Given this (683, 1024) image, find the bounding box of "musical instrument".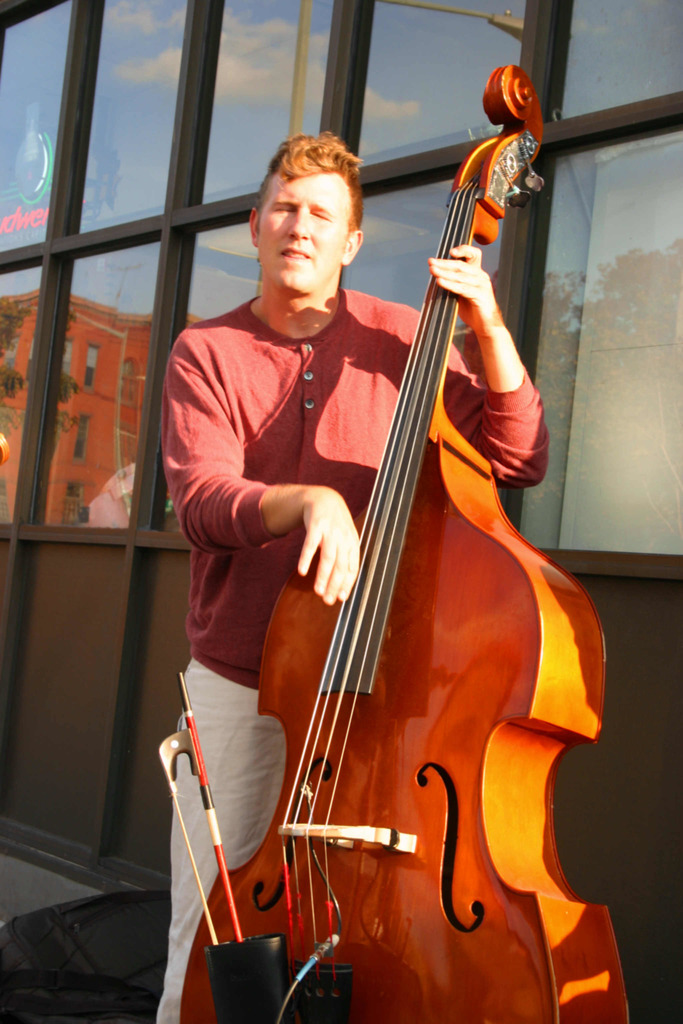
box=[152, 56, 637, 1023].
